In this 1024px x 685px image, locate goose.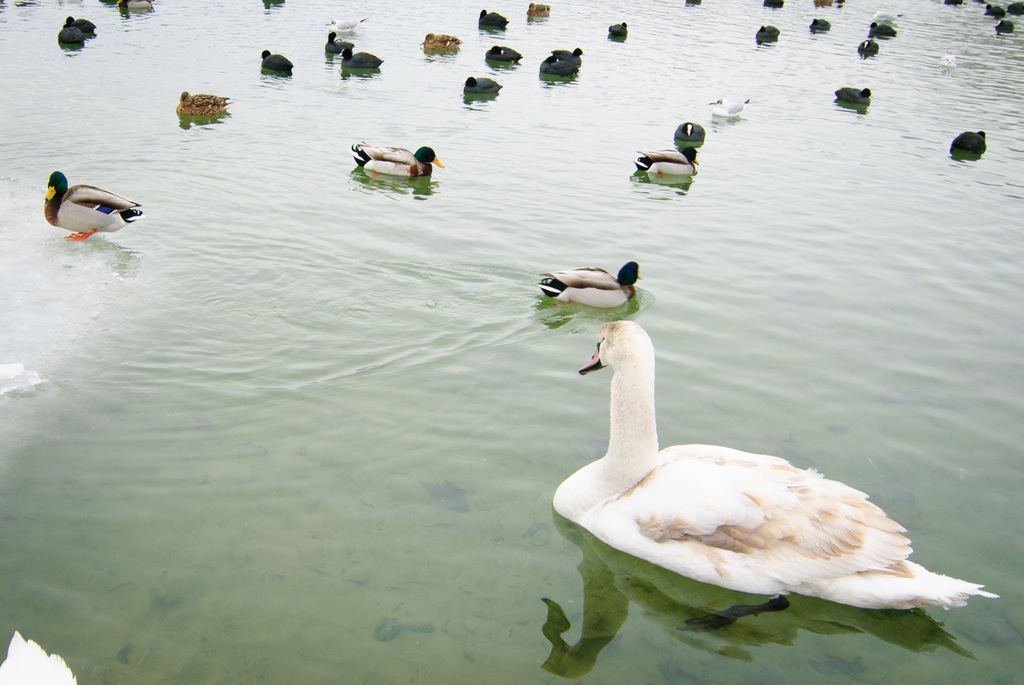
Bounding box: box(332, 12, 359, 33).
